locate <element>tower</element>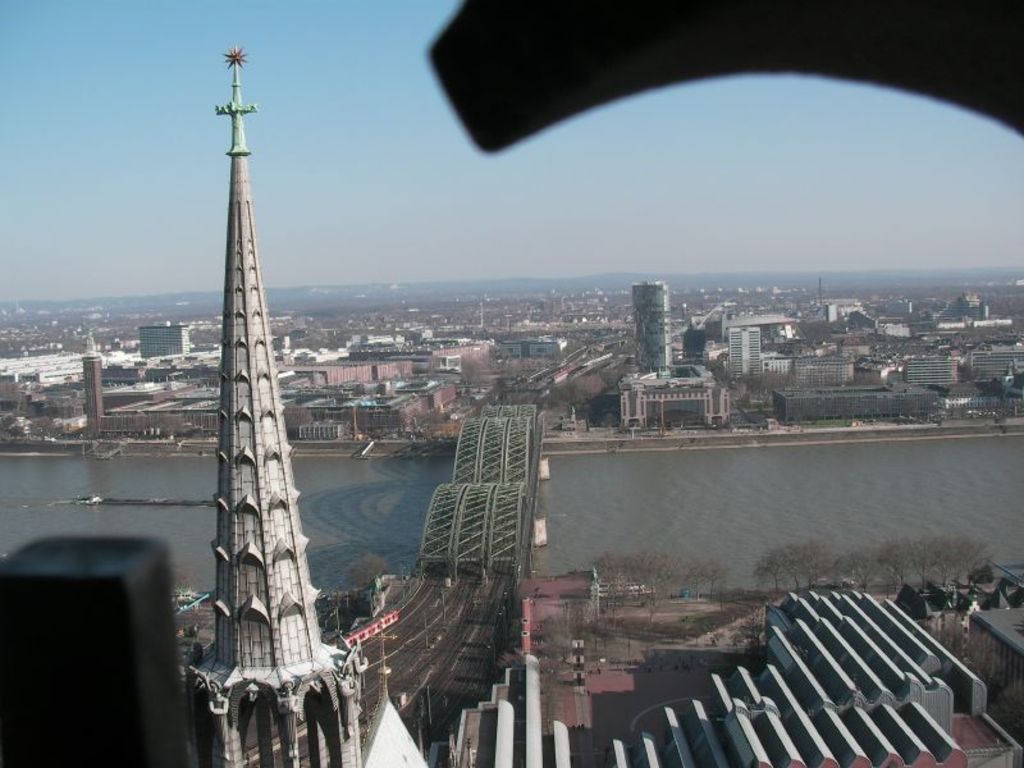
pyautogui.locateOnScreen(84, 349, 108, 422)
